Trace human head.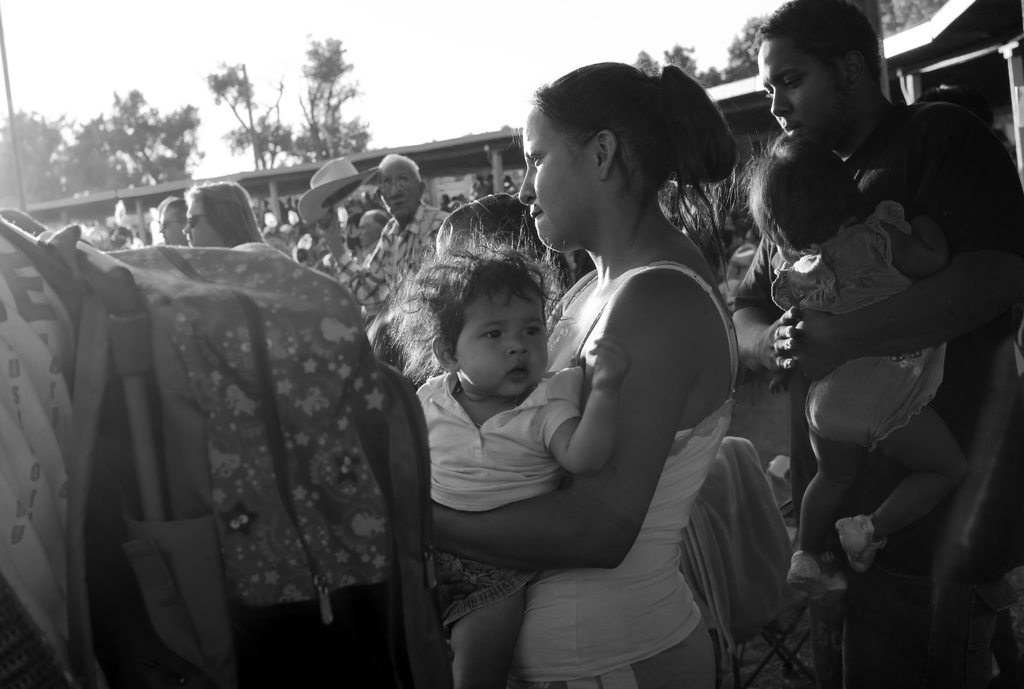
Traced to left=375, top=150, right=430, bottom=218.
